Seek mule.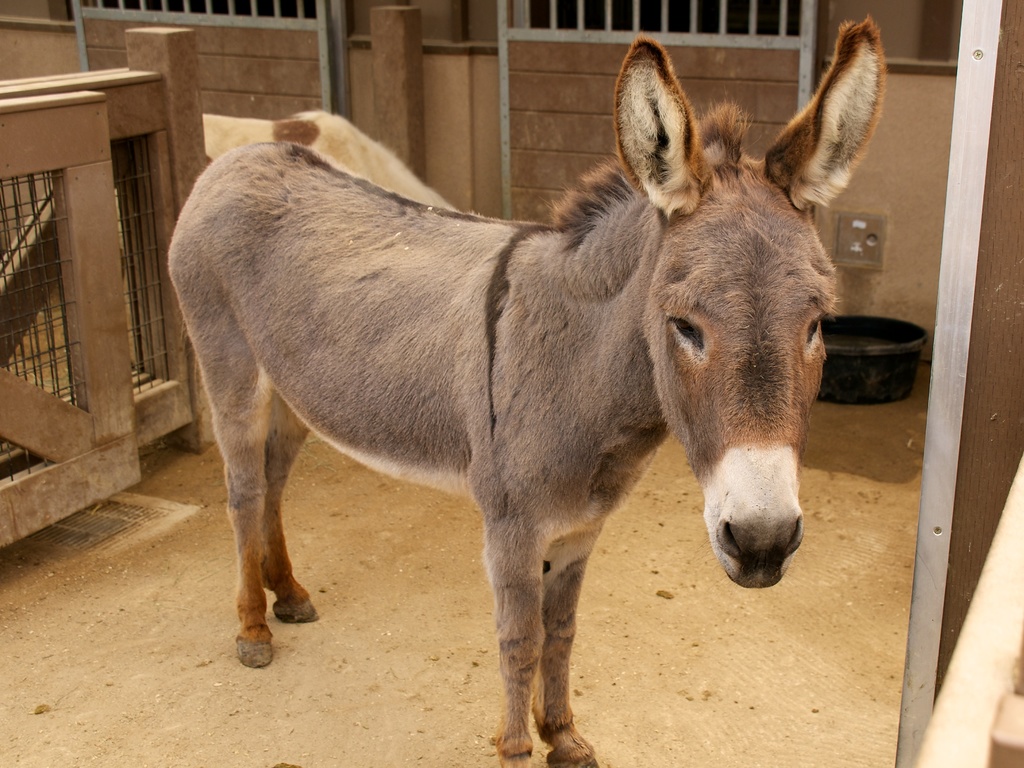
select_region(168, 25, 887, 767).
